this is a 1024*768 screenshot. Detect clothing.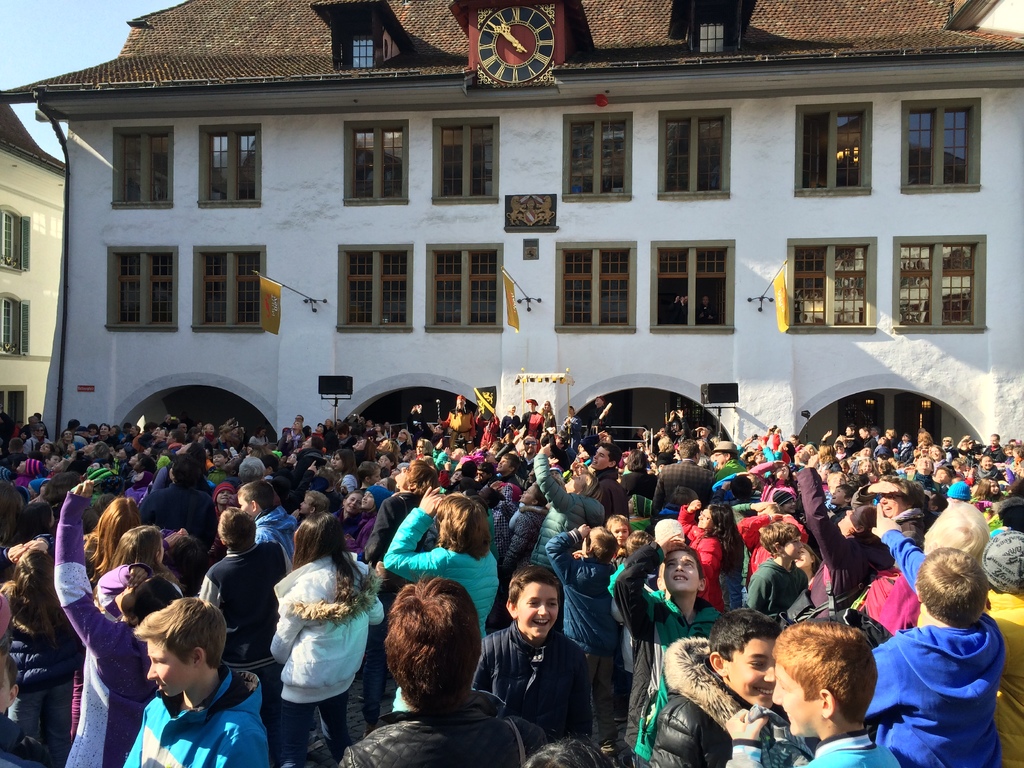
detection(674, 297, 685, 323).
